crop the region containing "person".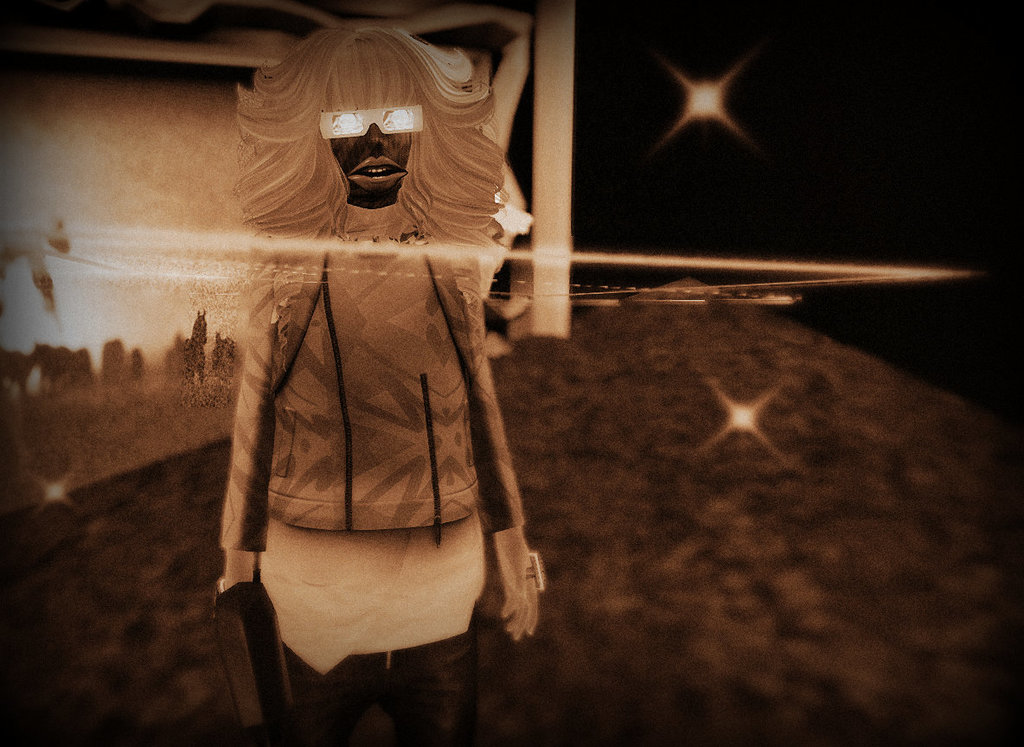
Crop region: {"x1": 123, "y1": 82, "x2": 541, "y2": 733}.
